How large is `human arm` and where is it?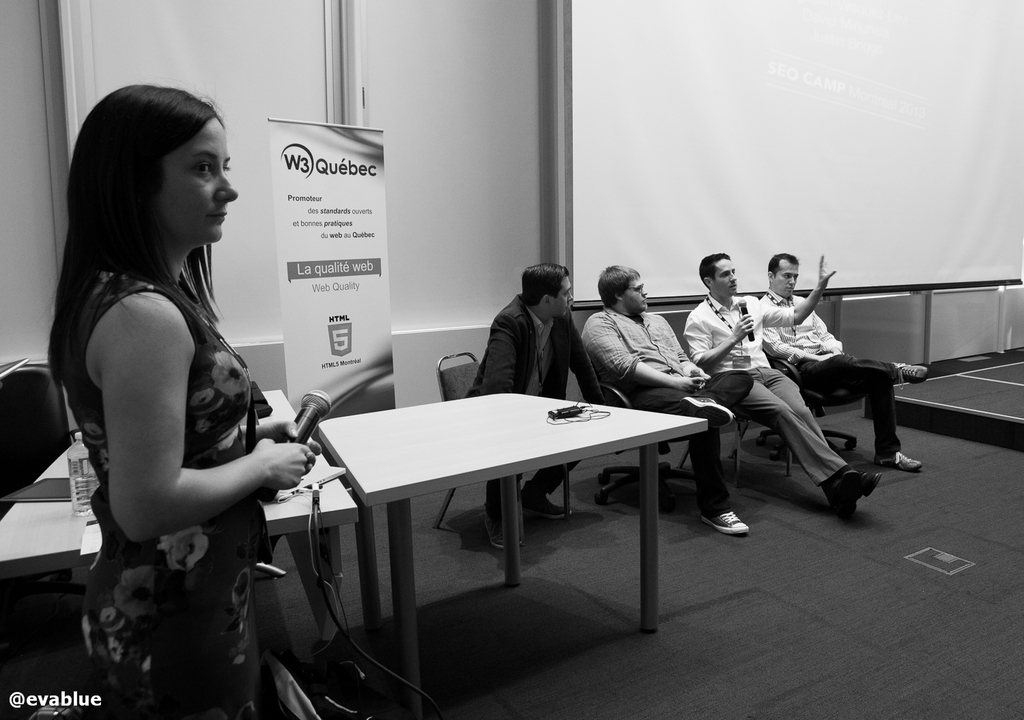
Bounding box: region(477, 308, 515, 396).
